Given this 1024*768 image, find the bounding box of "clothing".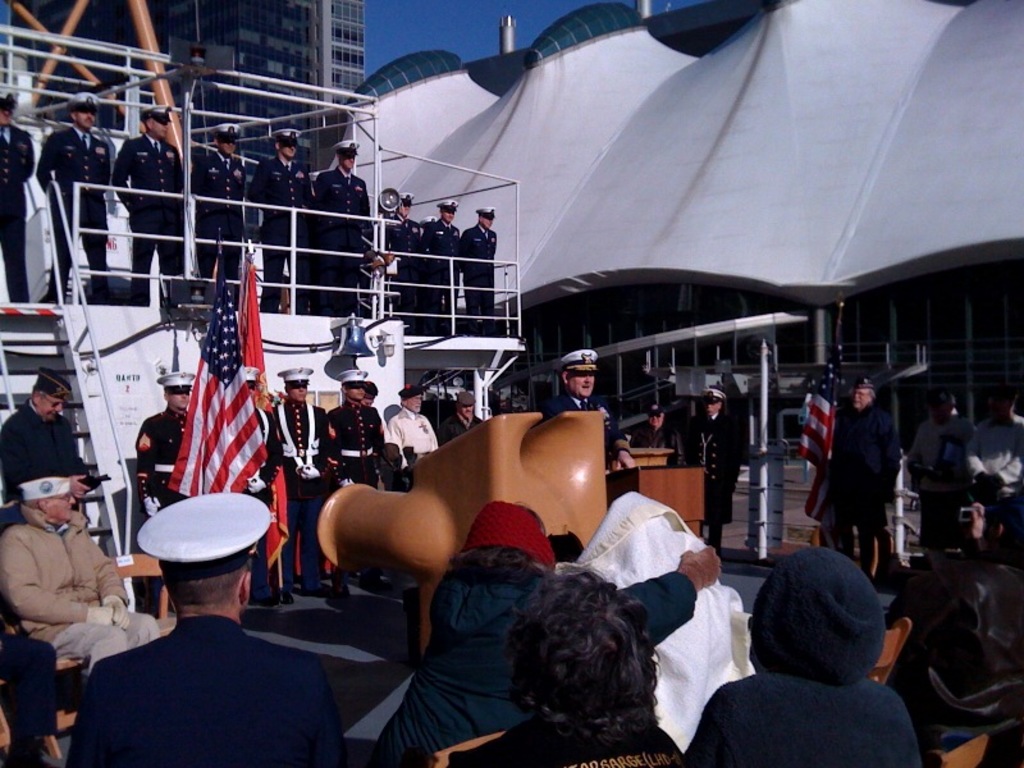
(635, 428, 692, 470).
